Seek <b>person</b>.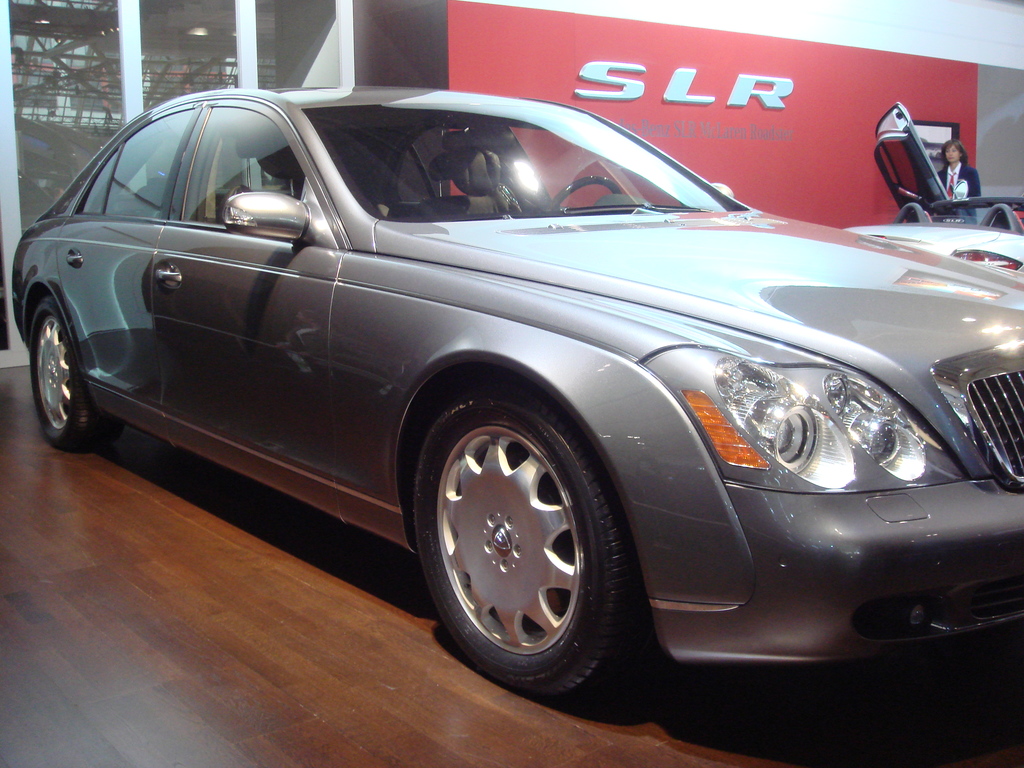
{"left": 932, "top": 138, "right": 982, "bottom": 202}.
